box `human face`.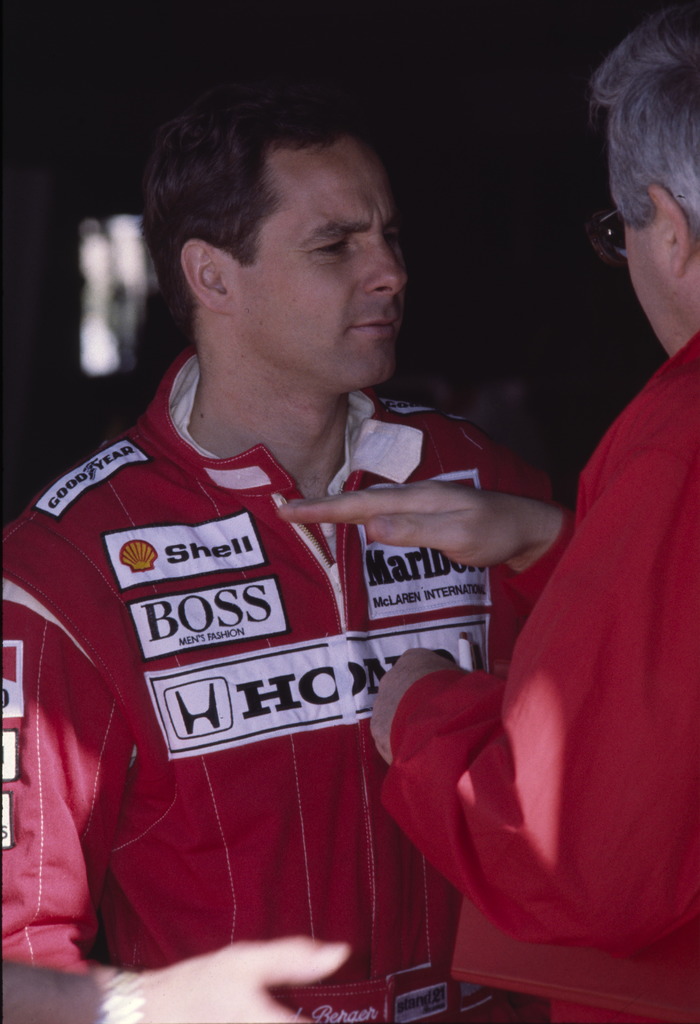
l=224, t=122, r=427, b=378.
